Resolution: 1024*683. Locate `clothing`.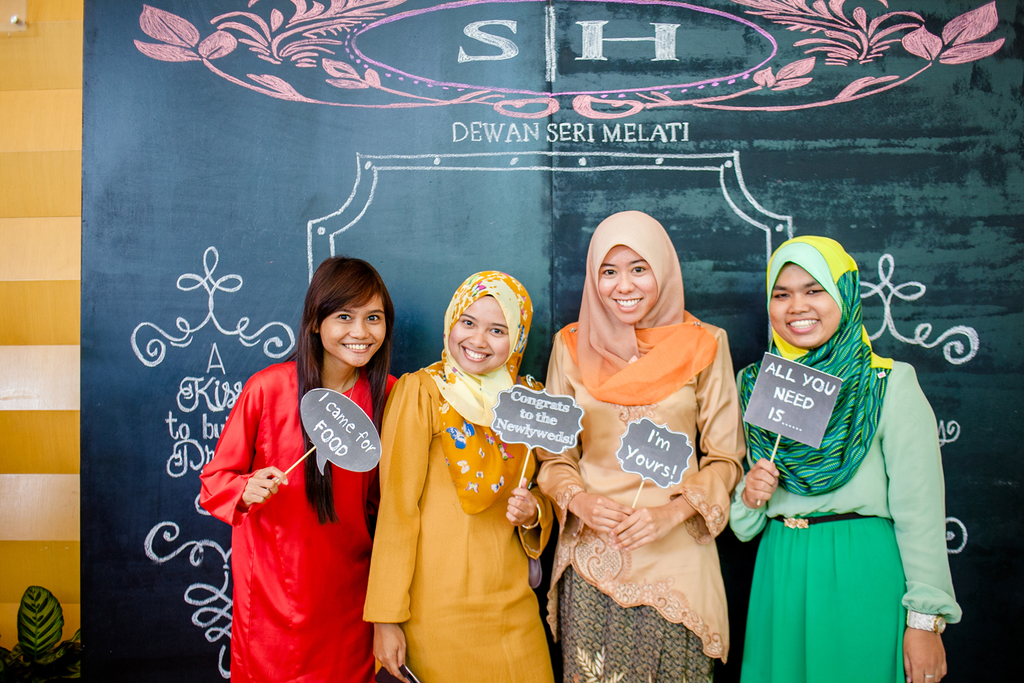
360 354 553 682.
